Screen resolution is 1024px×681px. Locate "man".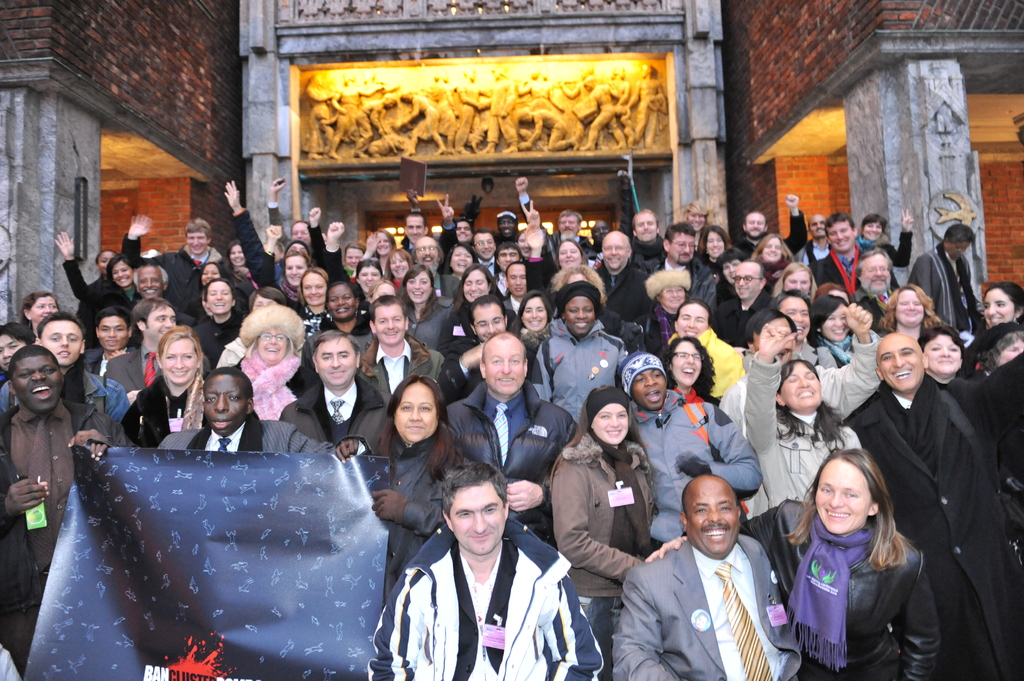
<bbox>0, 322, 39, 420</bbox>.
